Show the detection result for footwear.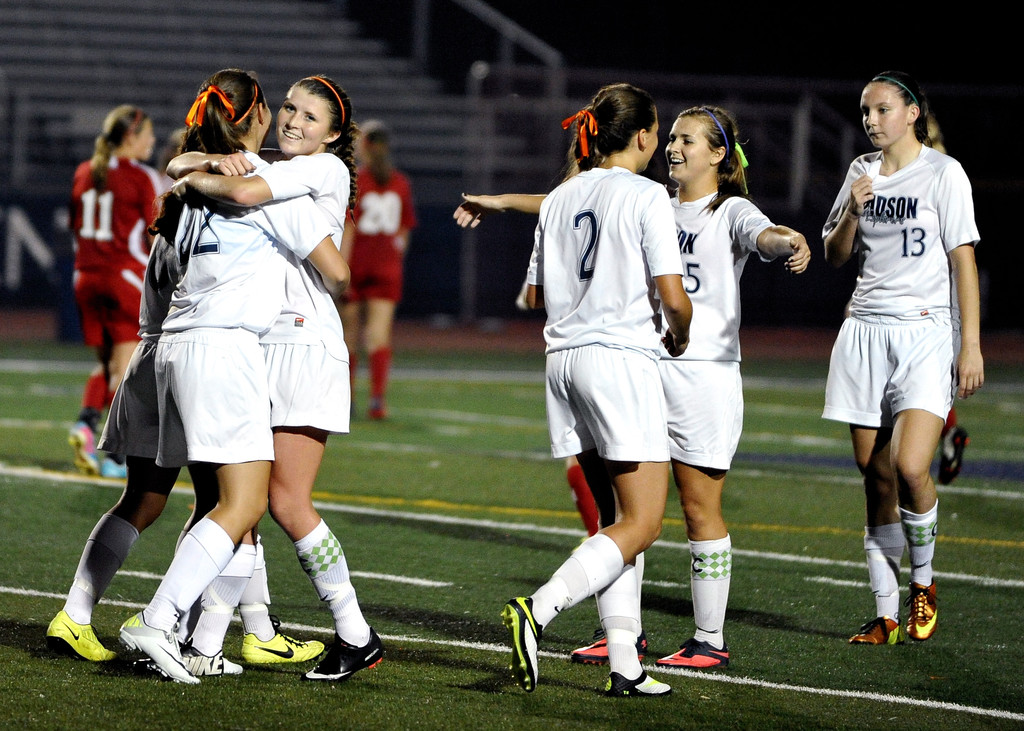
region(495, 602, 543, 693).
